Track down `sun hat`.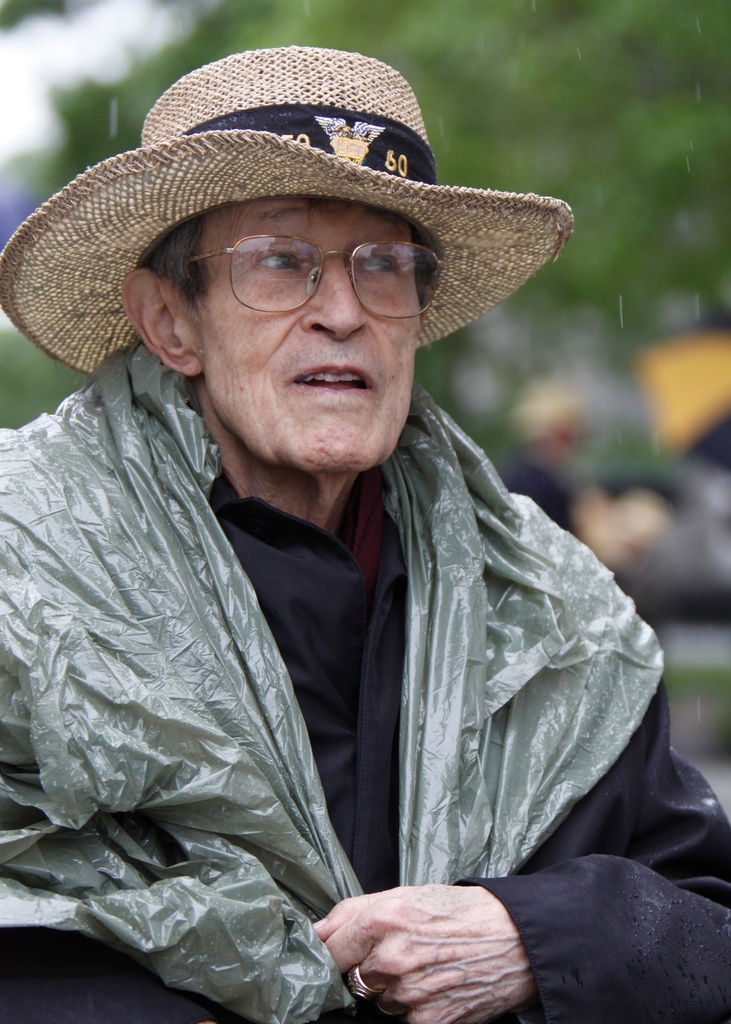
Tracked to <box>0,49,574,379</box>.
